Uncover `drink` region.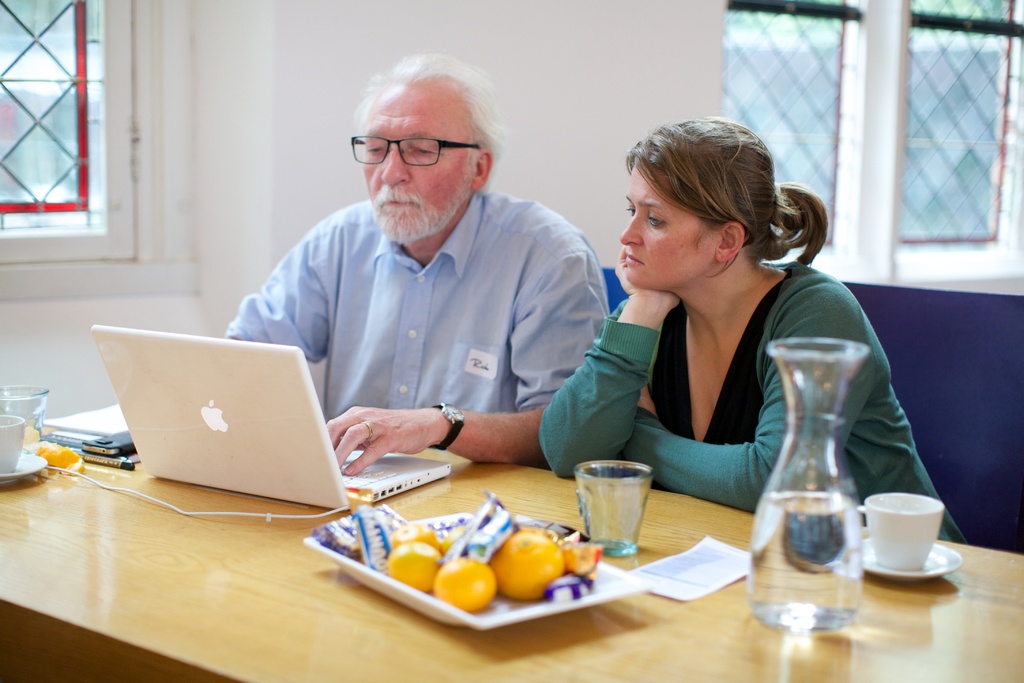
Uncovered: select_region(579, 464, 673, 554).
